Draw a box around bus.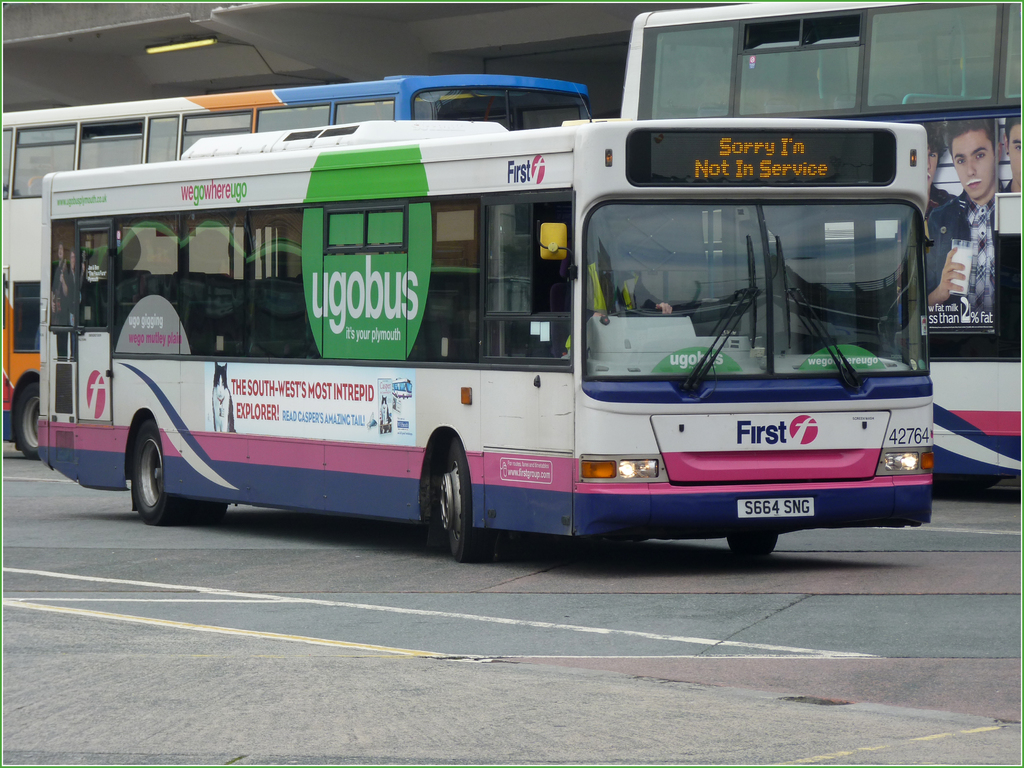
{"left": 0, "top": 74, "right": 599, "bottom": 461}.
